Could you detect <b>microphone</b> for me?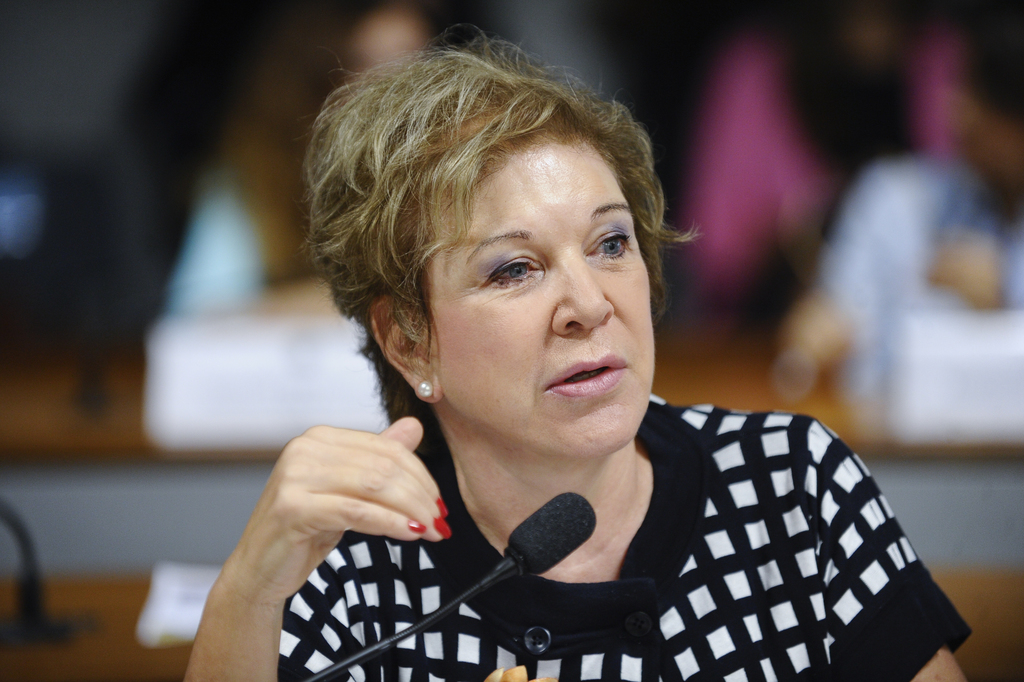
Detection result: x1=502, y1=487, x2=597, y2=579.
